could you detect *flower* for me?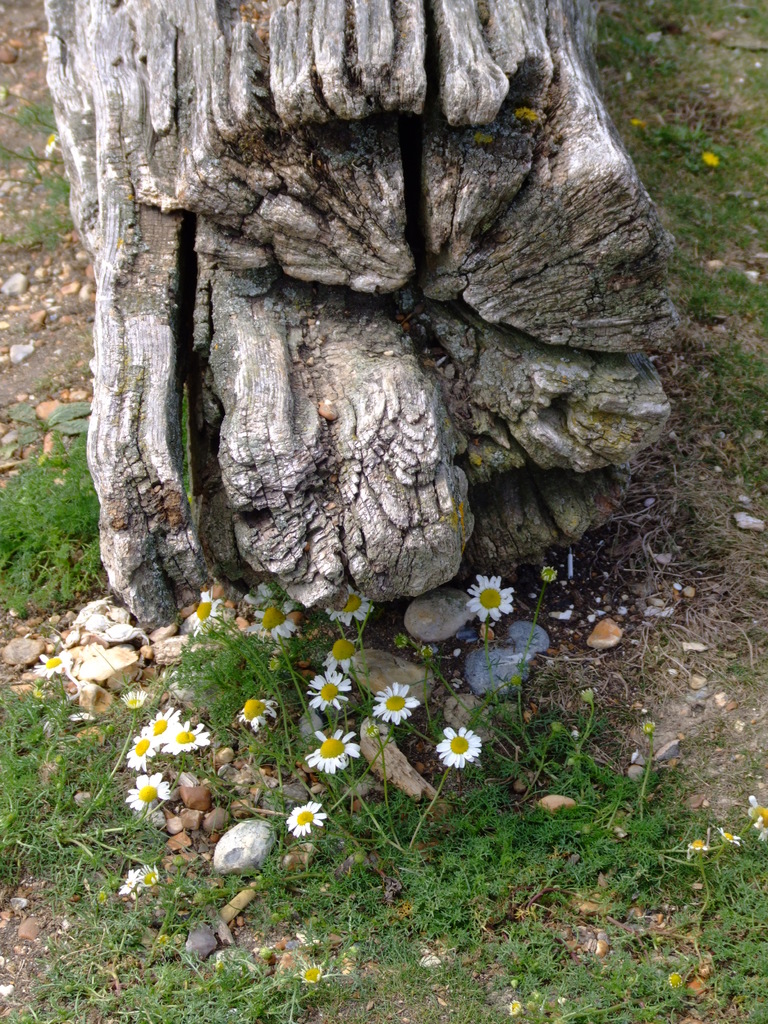
Detection result: bbox=(245, 596, 298, 641).
